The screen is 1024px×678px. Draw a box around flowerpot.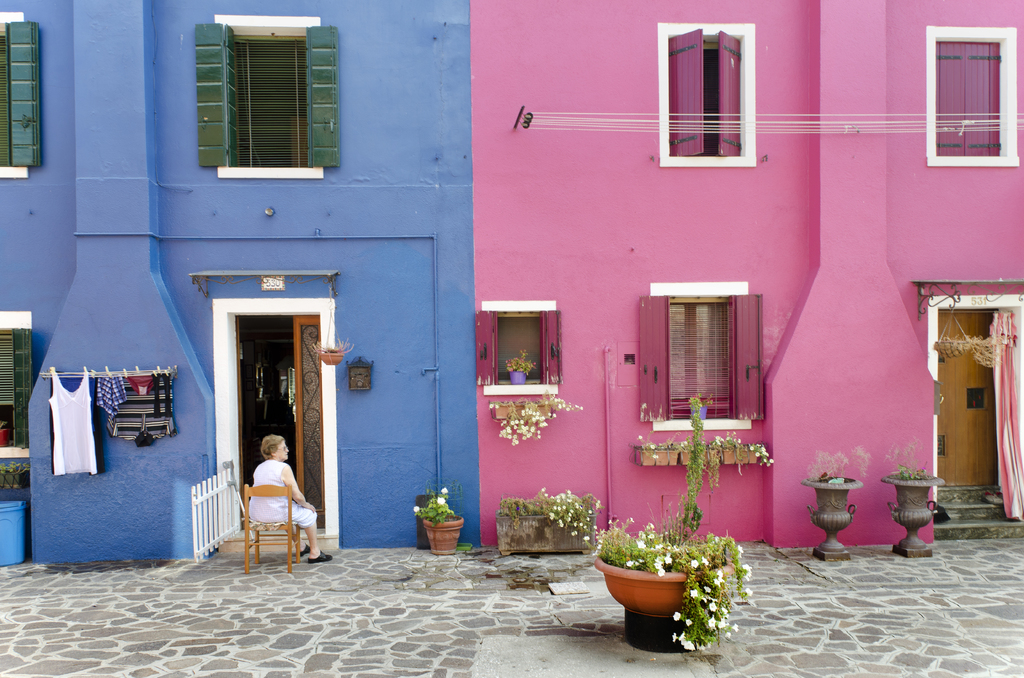
[x1=508, y1=370, x2=526, y2=385].
